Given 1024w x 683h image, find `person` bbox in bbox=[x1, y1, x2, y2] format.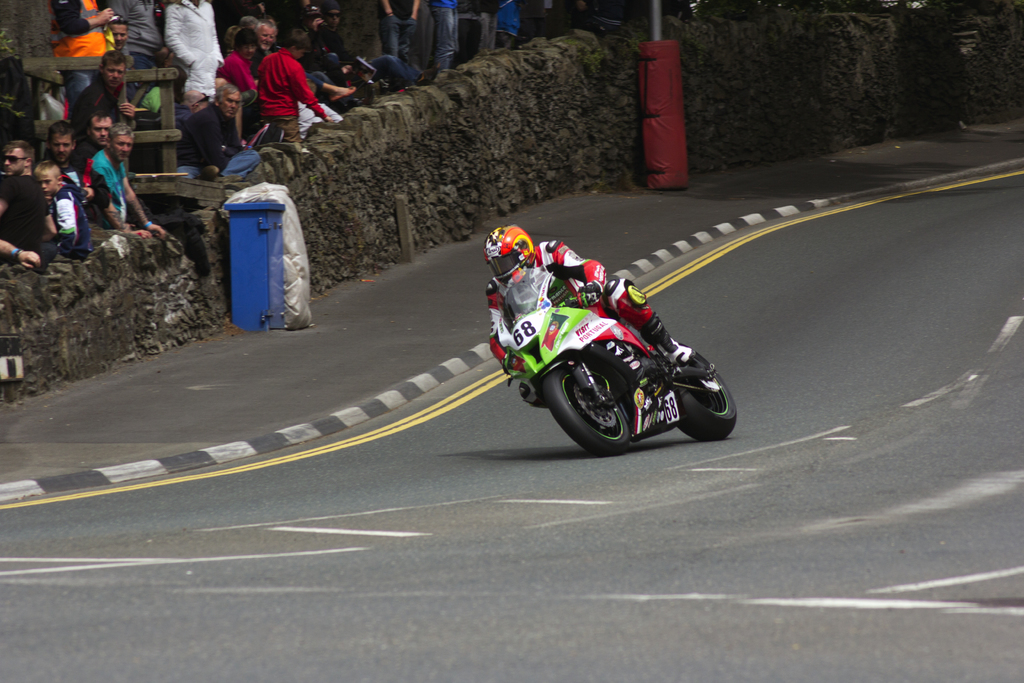
bbox=[93, 15, 143, 116].
